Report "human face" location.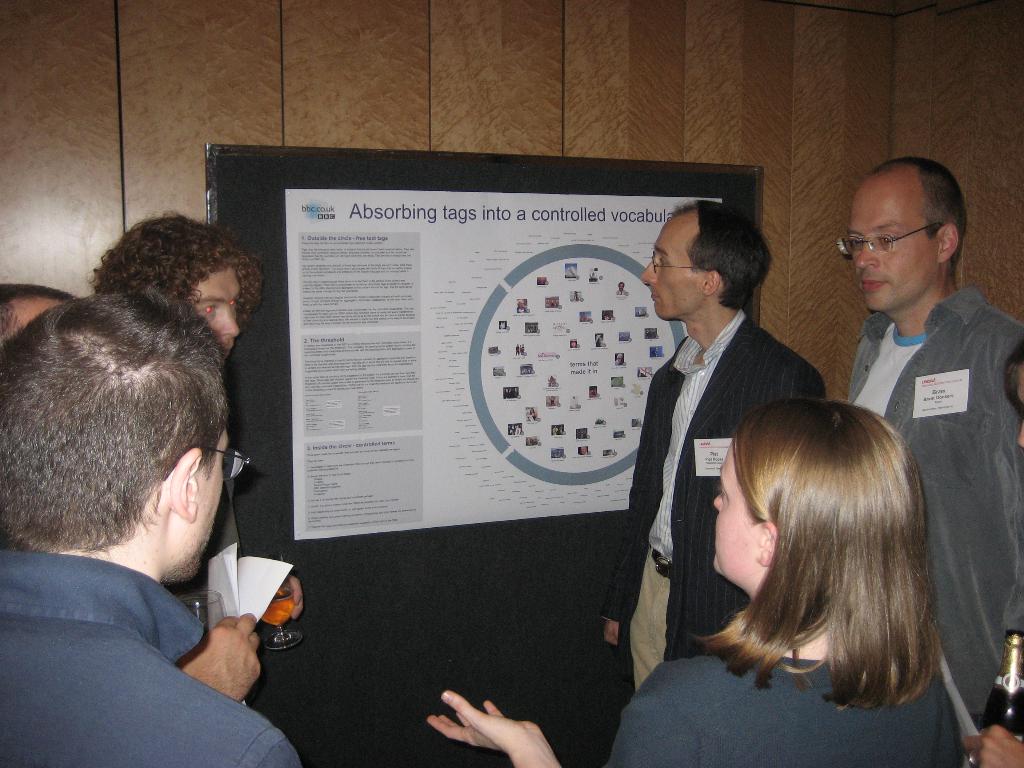
Report: Rect(160, 425, 229, 584).
